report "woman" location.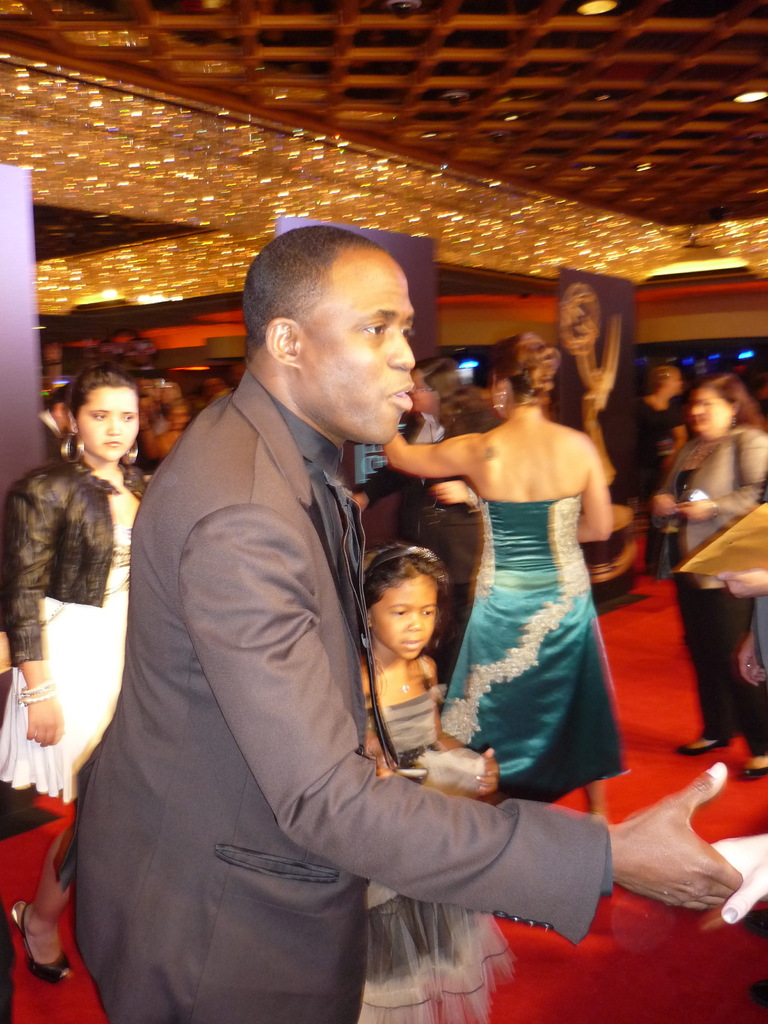
Report: bbox=[0, 365, 148, 984].
